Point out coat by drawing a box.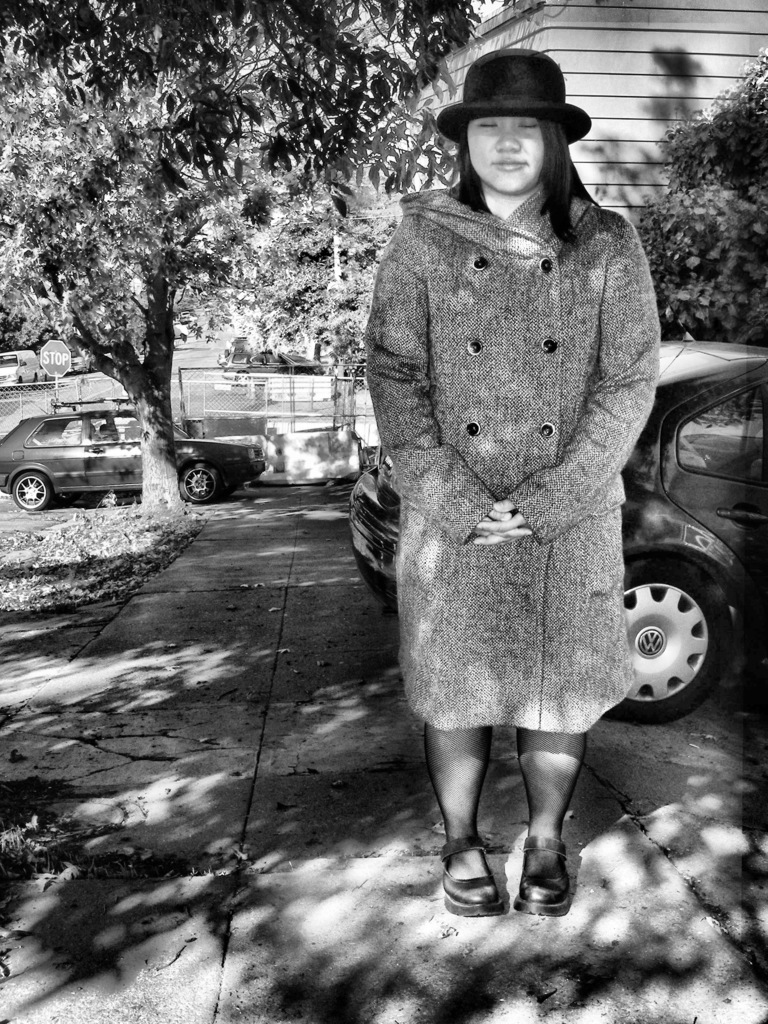
[left=365, top=120, right=666, bottom=745].
